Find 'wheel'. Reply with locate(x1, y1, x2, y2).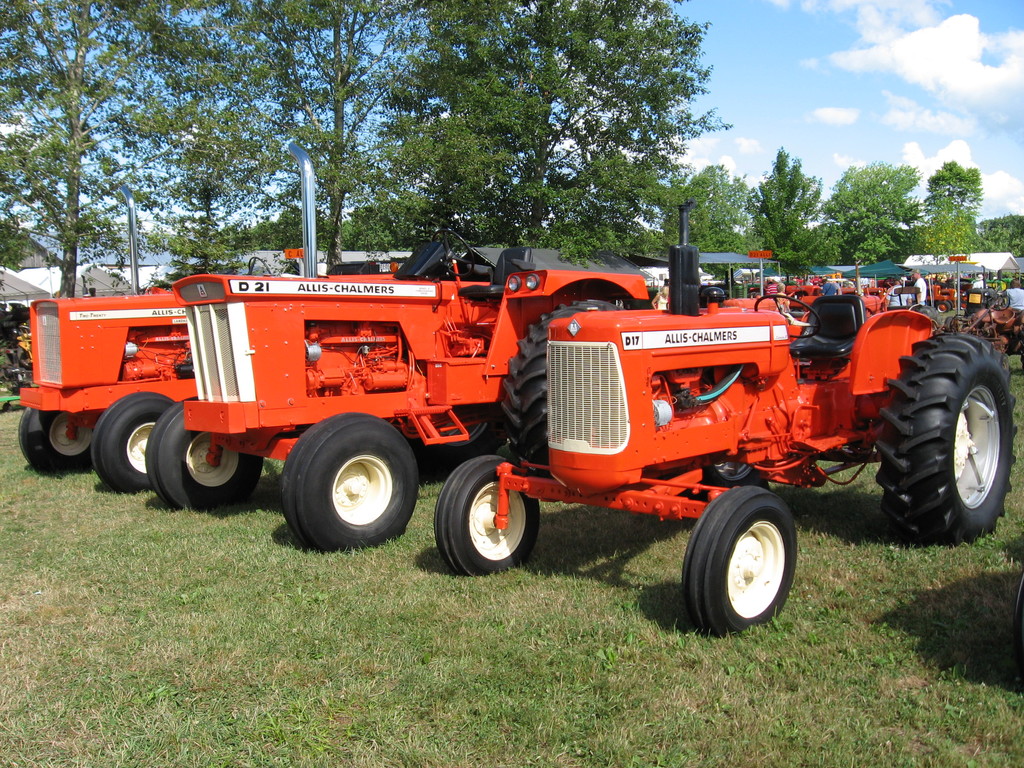
locate(431, 228, 475, 277).
